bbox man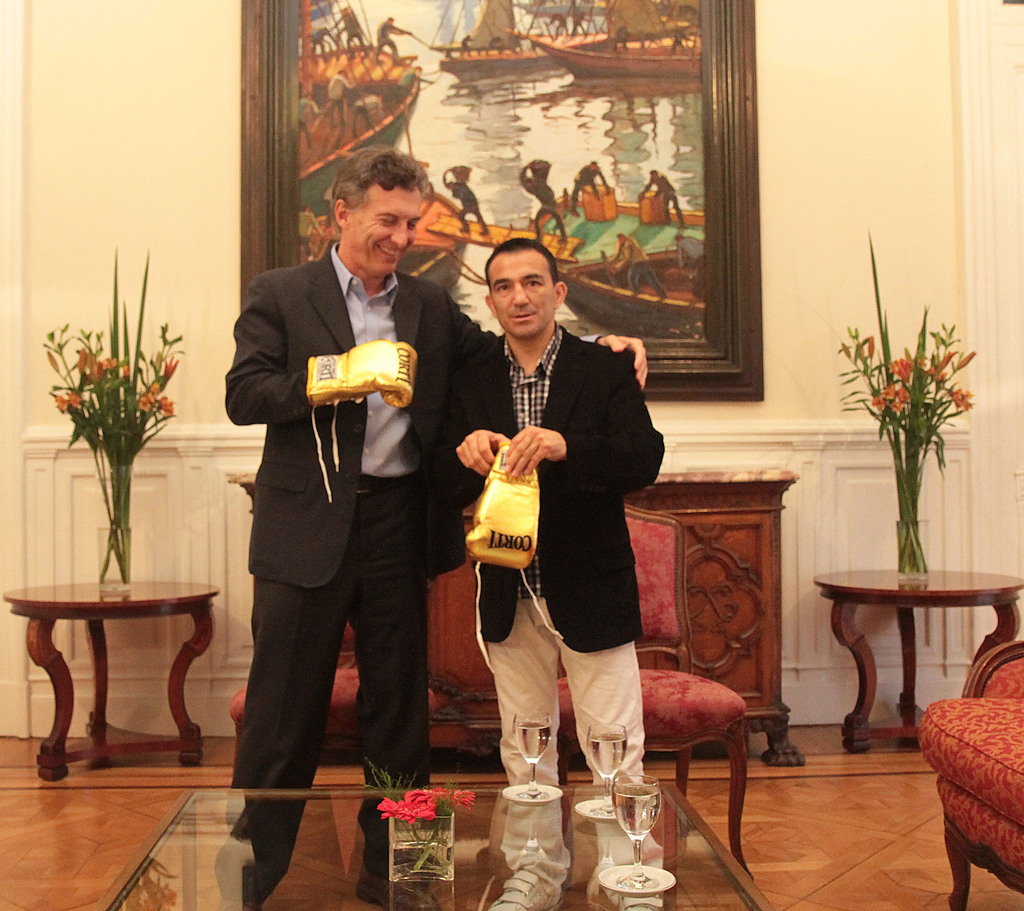
Rect(460, 34, 476, 60)
